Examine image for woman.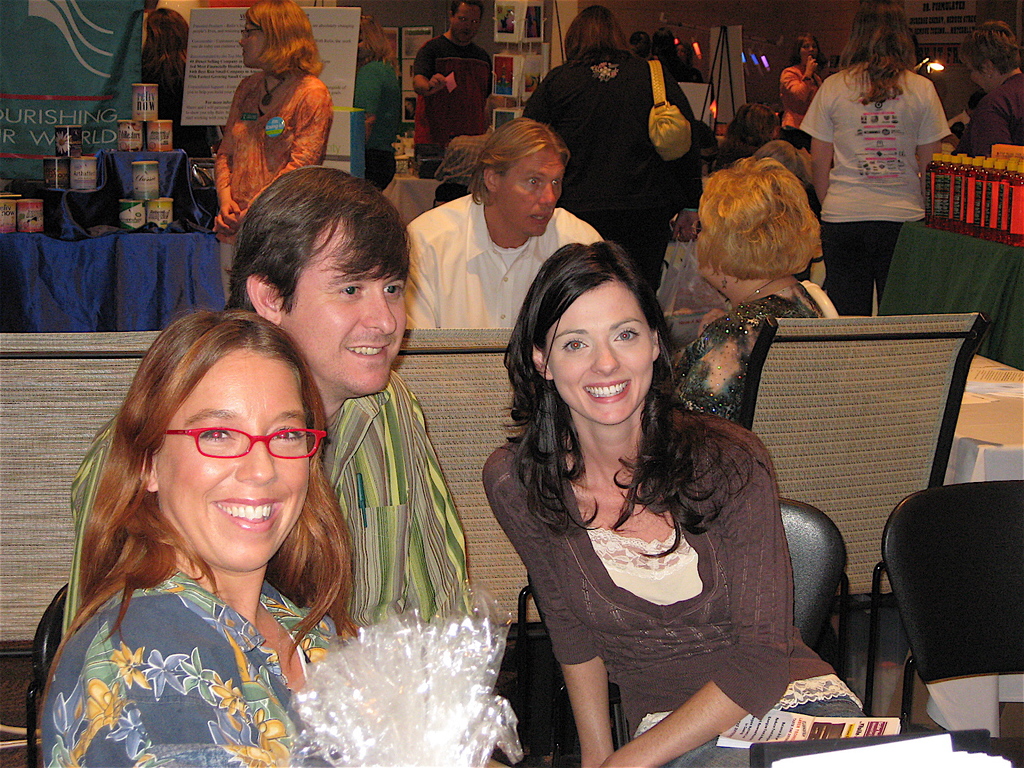
Examination result: 214/0/334/291.
